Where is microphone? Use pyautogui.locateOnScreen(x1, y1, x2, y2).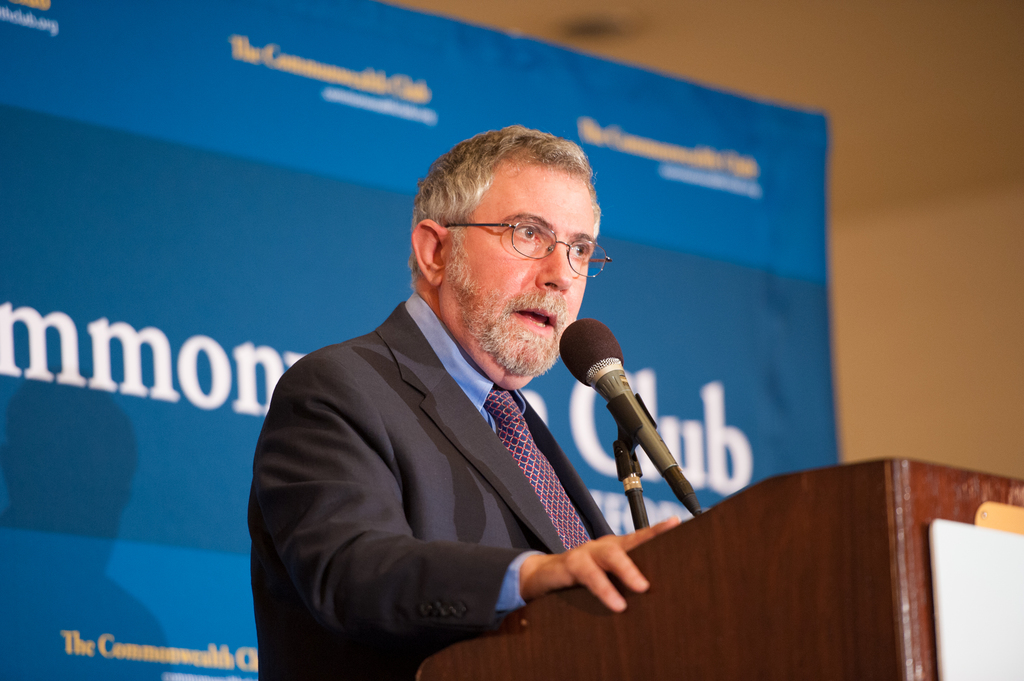
pyautogui.locateOnScreen(556, 316, 706, 513).
